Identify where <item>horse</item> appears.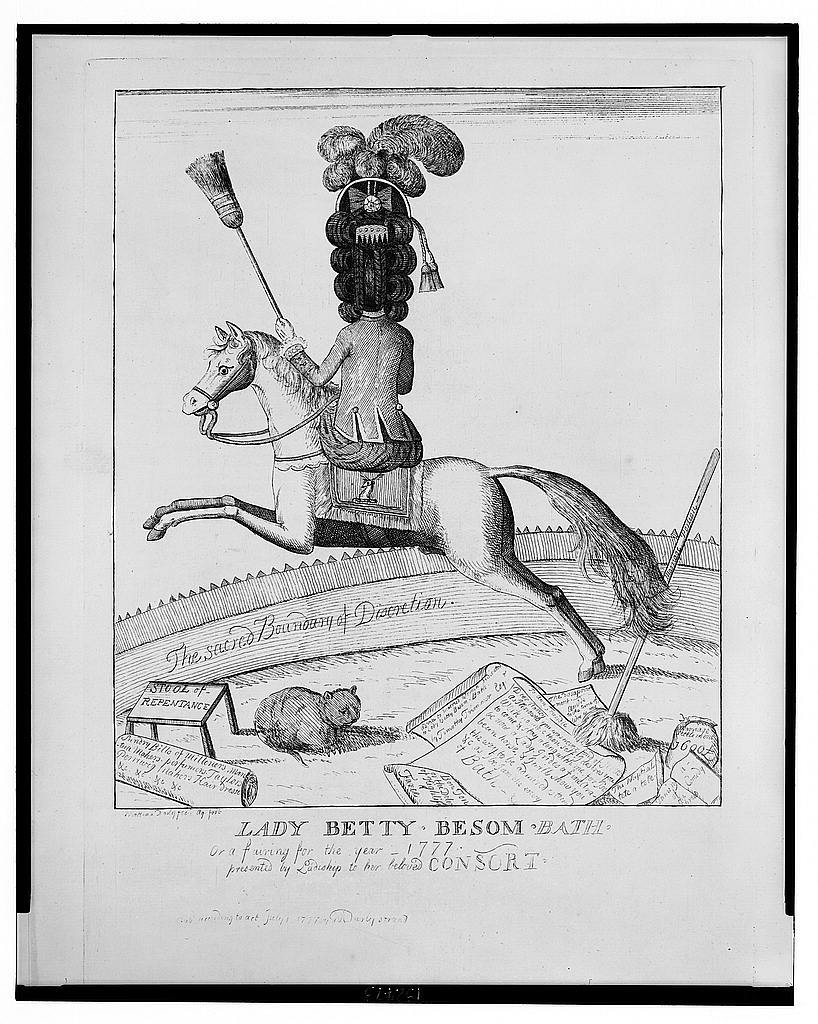
Appears at [143,313,668,678].
